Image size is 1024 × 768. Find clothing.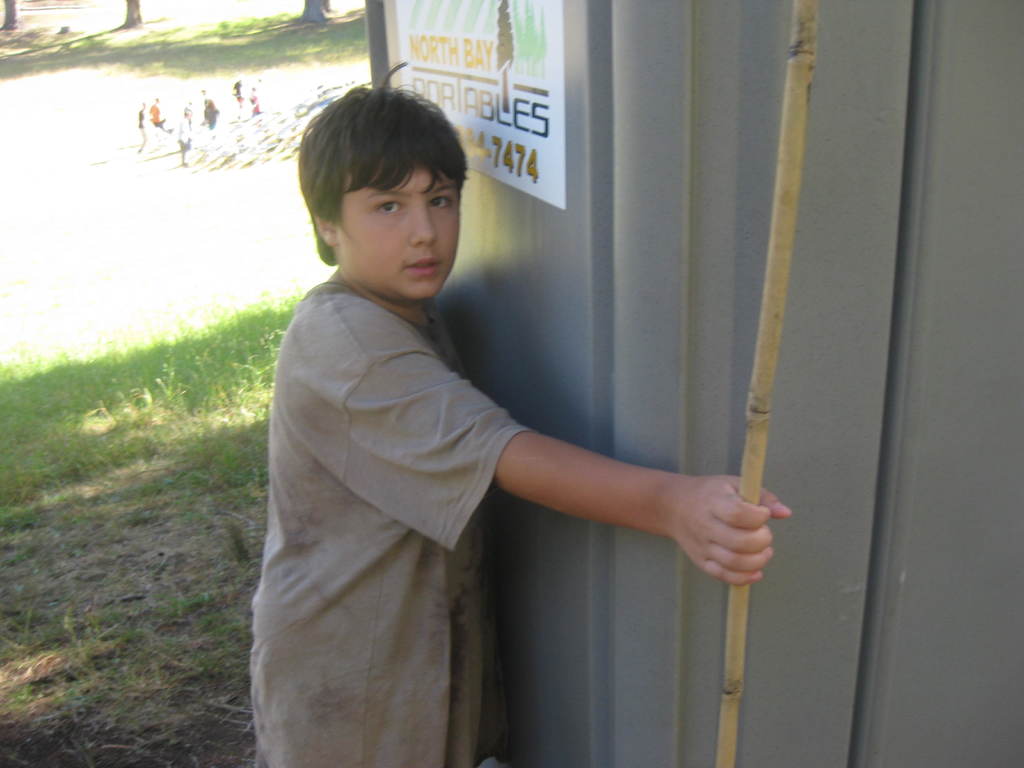
BBox(136, 109, 150, 149).
